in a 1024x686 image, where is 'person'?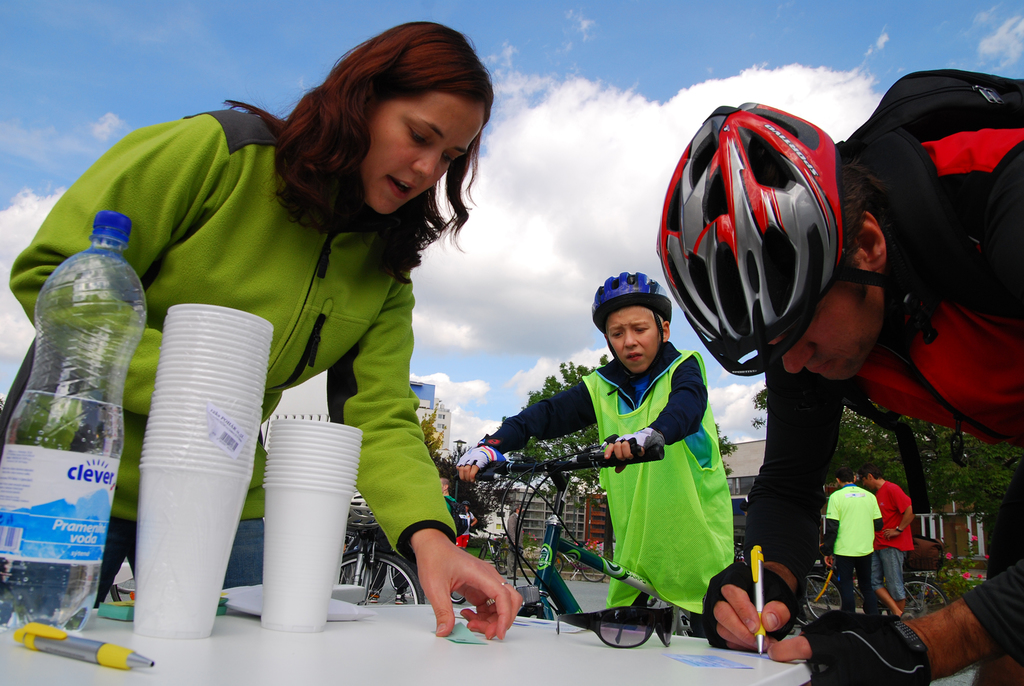
bbox=(483, 256, 712, 647).
